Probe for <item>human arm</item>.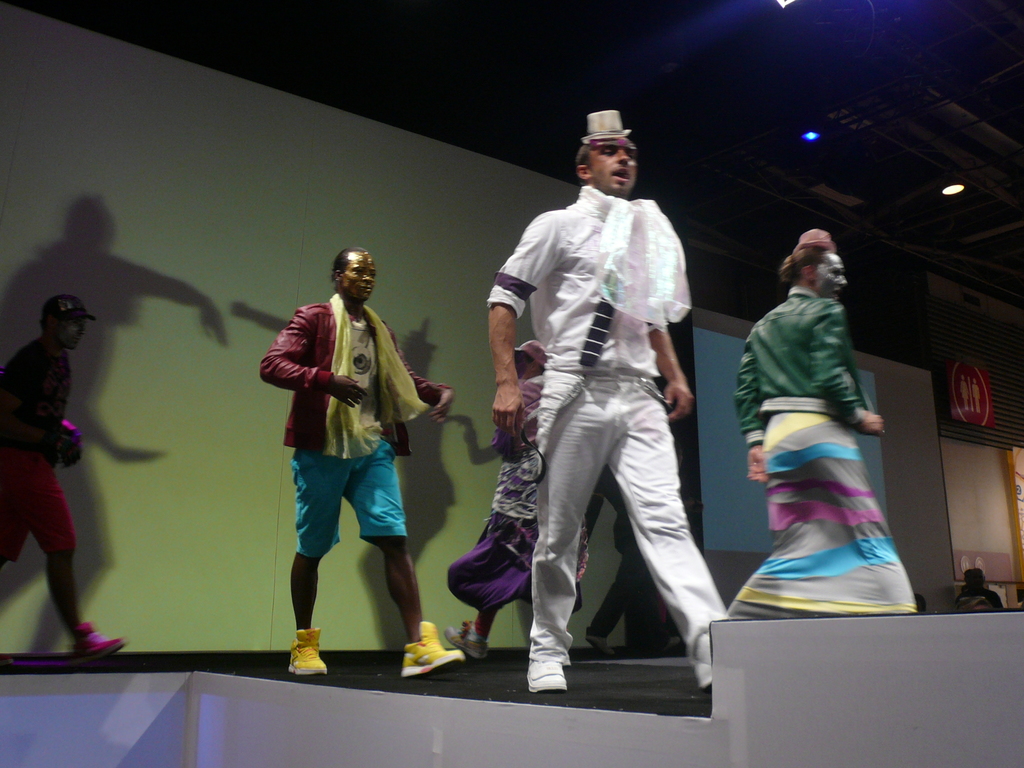
Probe result: crop(0, 347, 81, 479).
